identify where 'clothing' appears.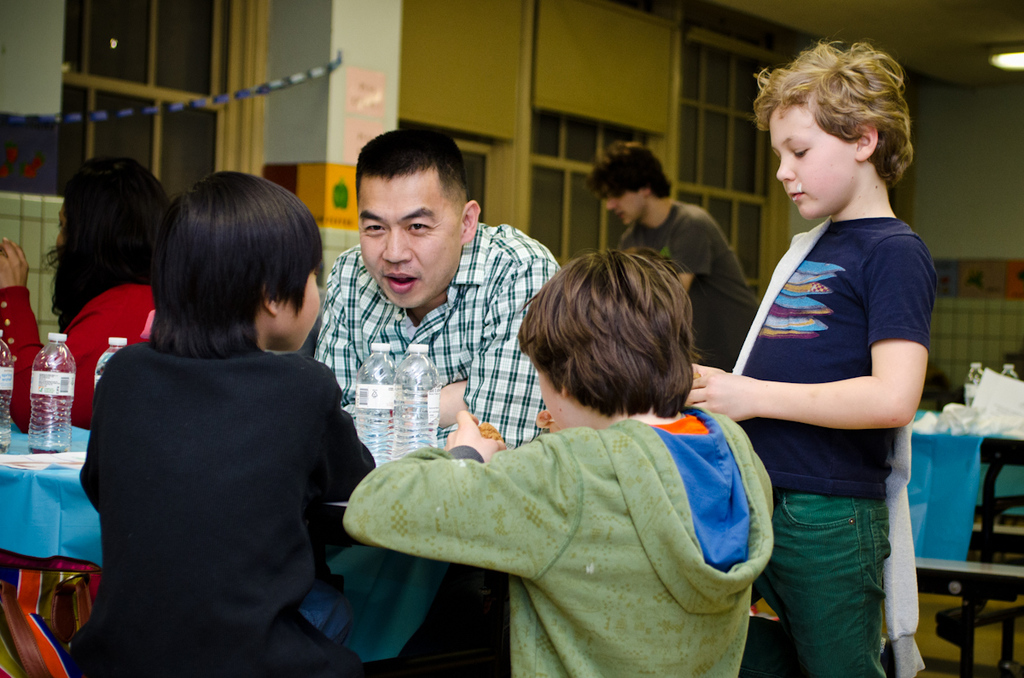
Appears at bbox(620, 195, 756, 369).
